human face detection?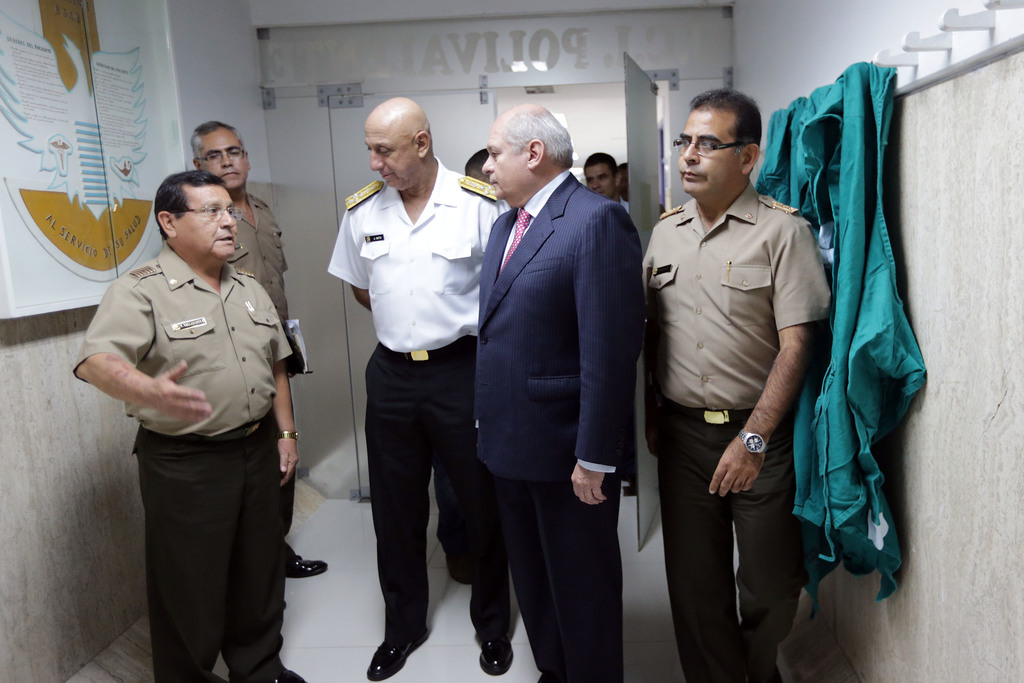
(x1=678, y1=108, x2=744, y2=197)
